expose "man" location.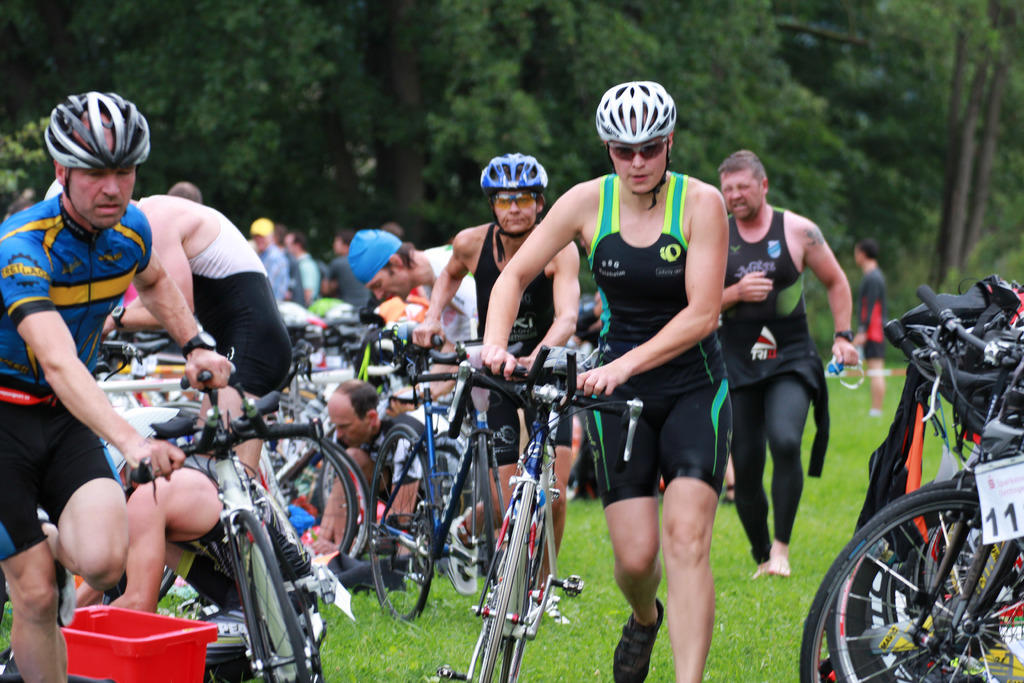
Exposed at region(413, 155, 581, 613).
